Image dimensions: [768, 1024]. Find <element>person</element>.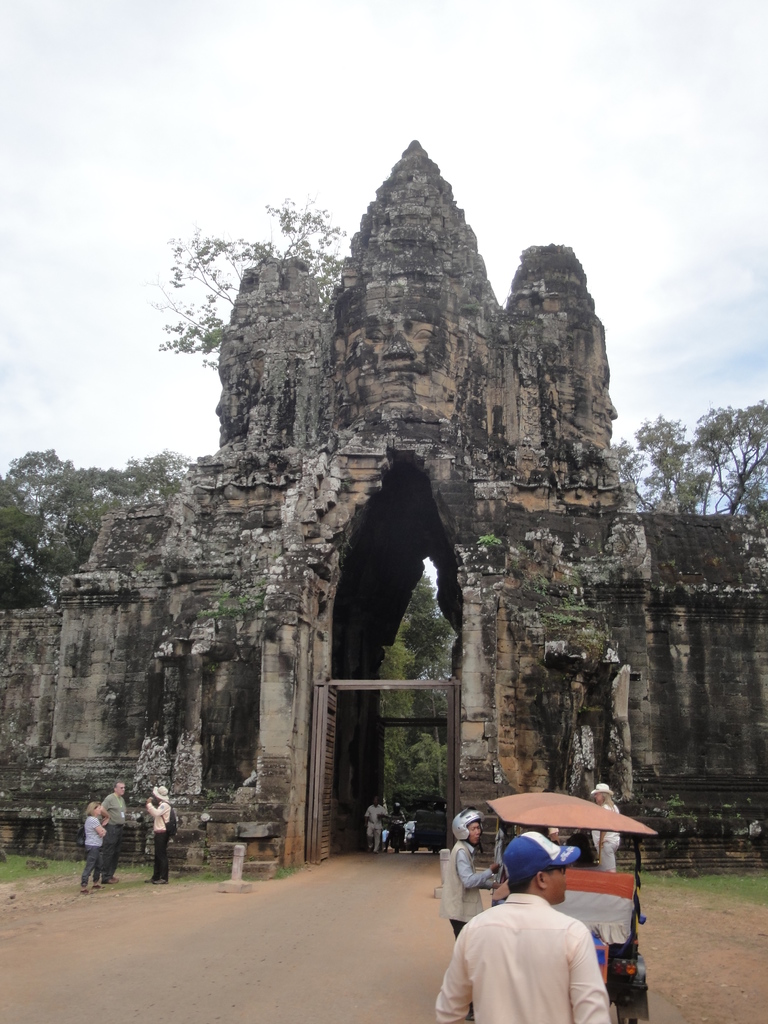
bbox(105, 774, 135, 886).
